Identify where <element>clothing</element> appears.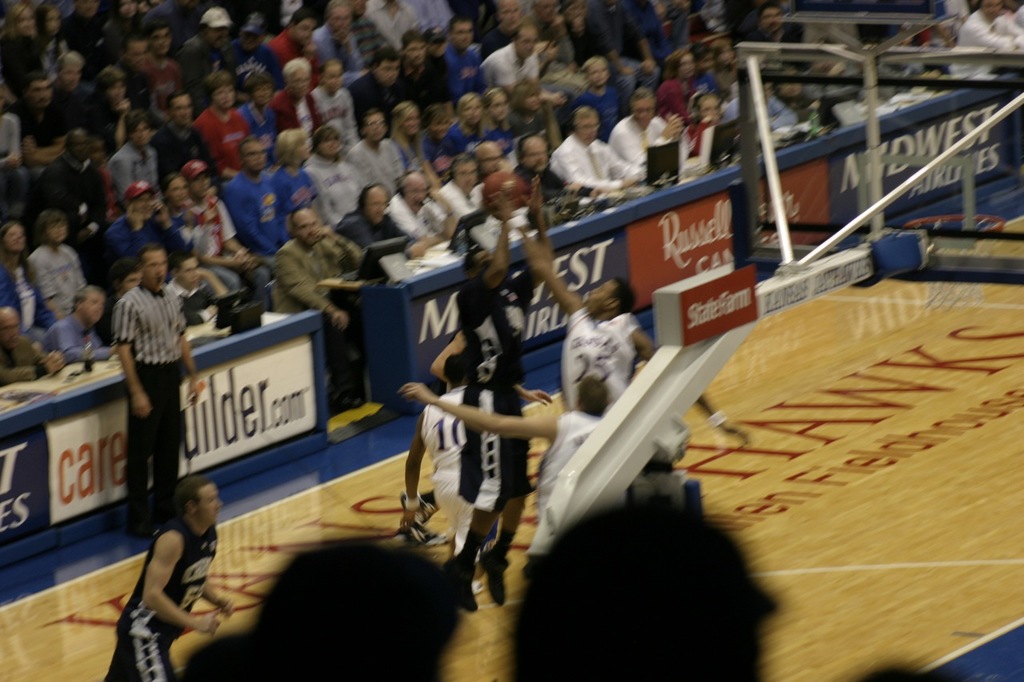
Appears at 177,187,246,261.
